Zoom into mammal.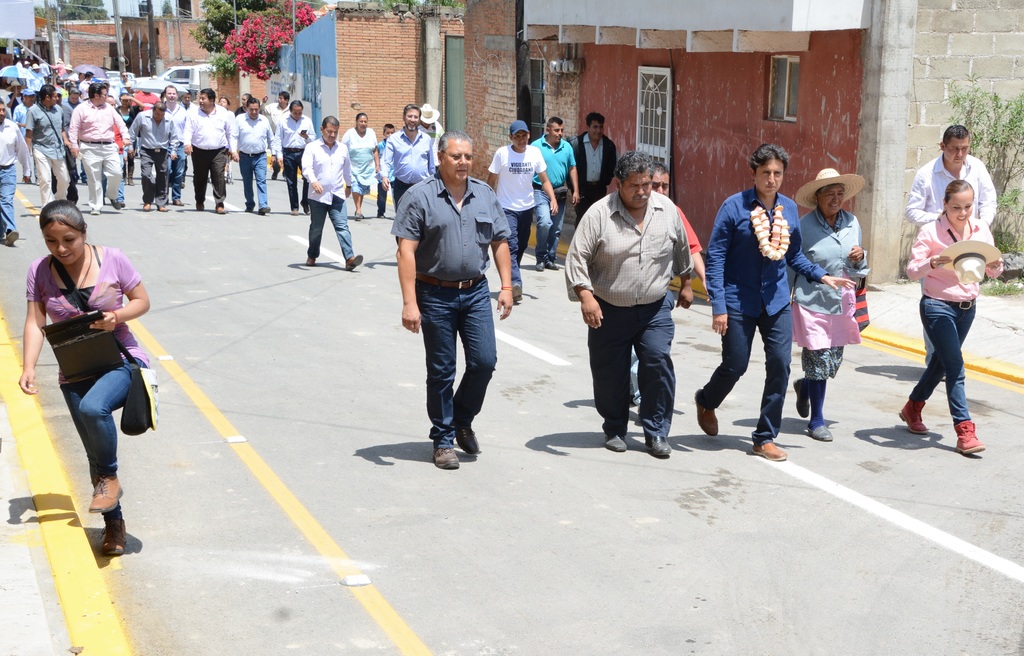
Zoom target: <bbox>17, 202, 152, 555</bbox>.
